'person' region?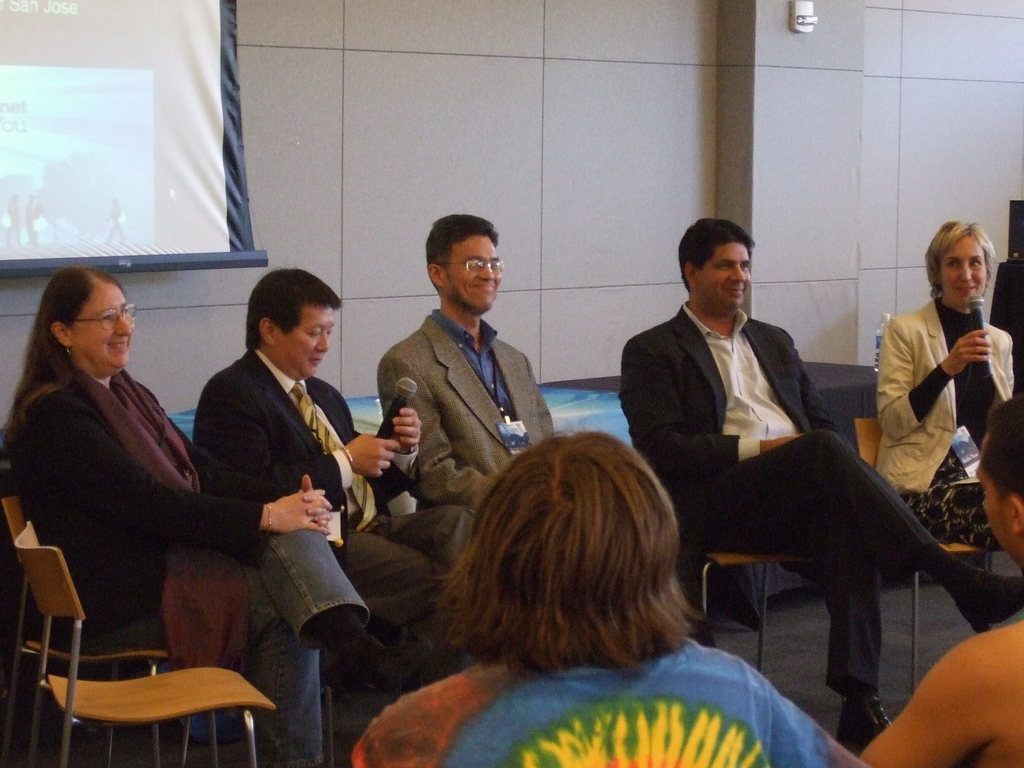
[1, 261, 437, 767]
